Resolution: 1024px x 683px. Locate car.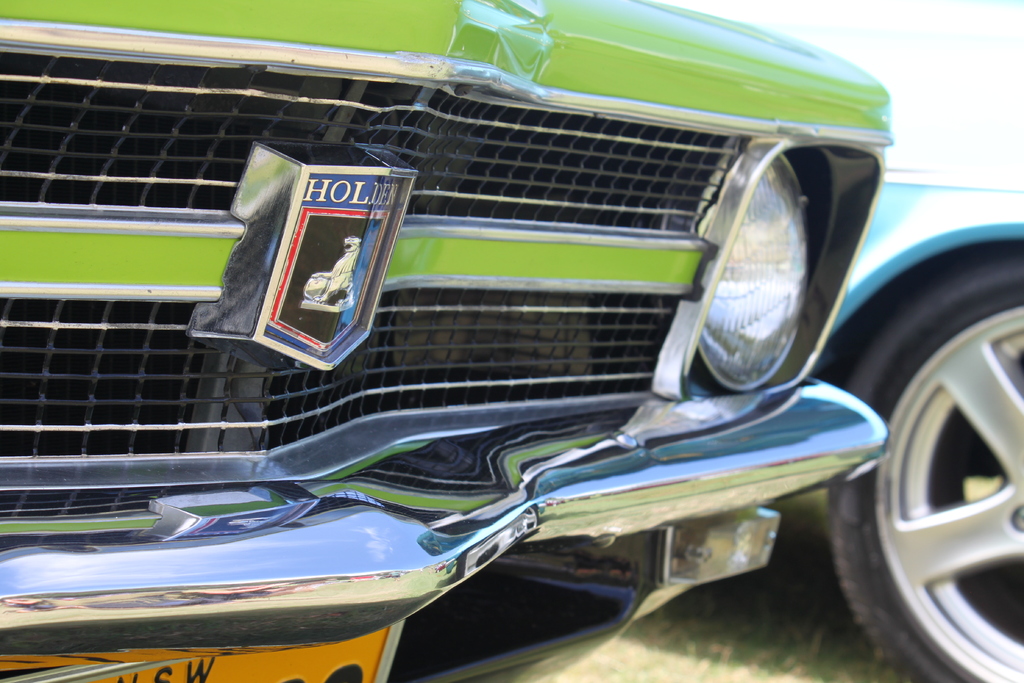
bbox=[676, 0, 1023, 682].
